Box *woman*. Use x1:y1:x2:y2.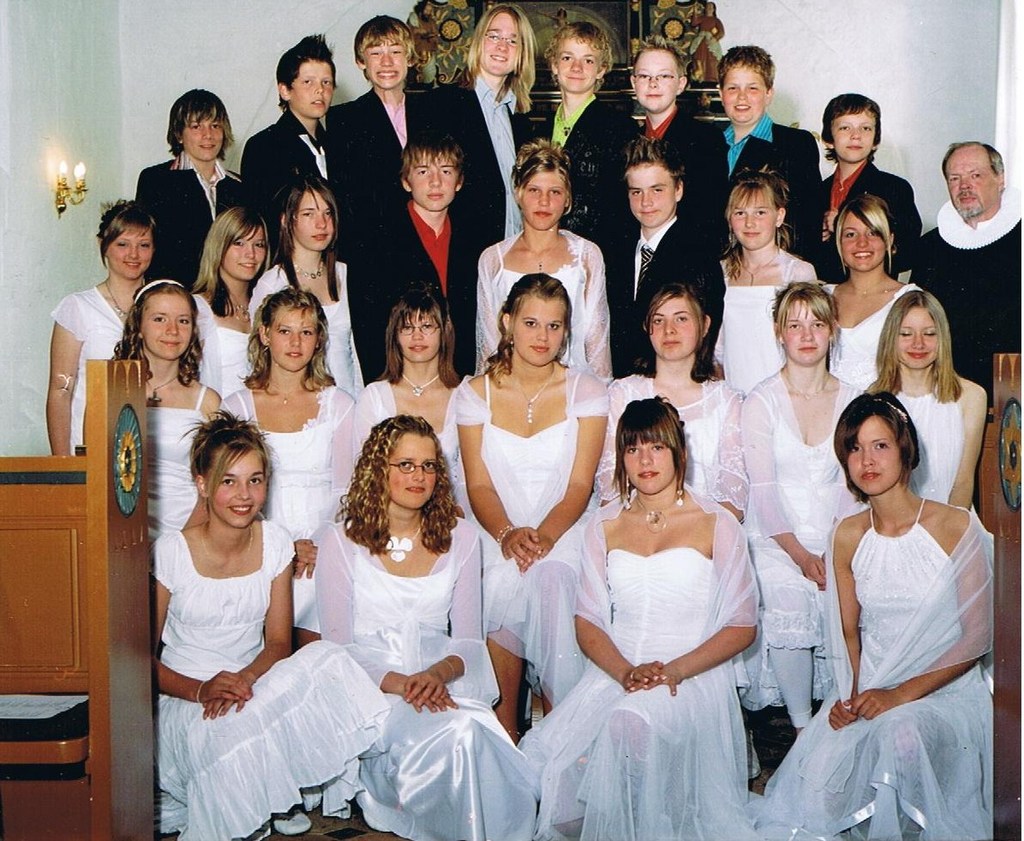
316:414:532:840.
